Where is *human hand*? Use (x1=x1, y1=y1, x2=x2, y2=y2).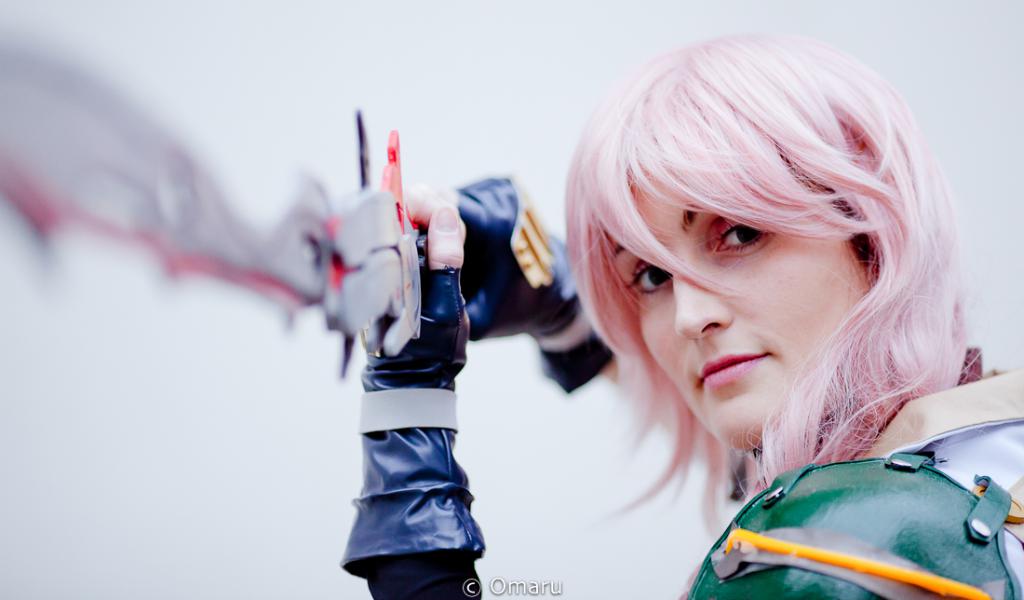
(x1=360, y1=185, x2=465, y2=370).
